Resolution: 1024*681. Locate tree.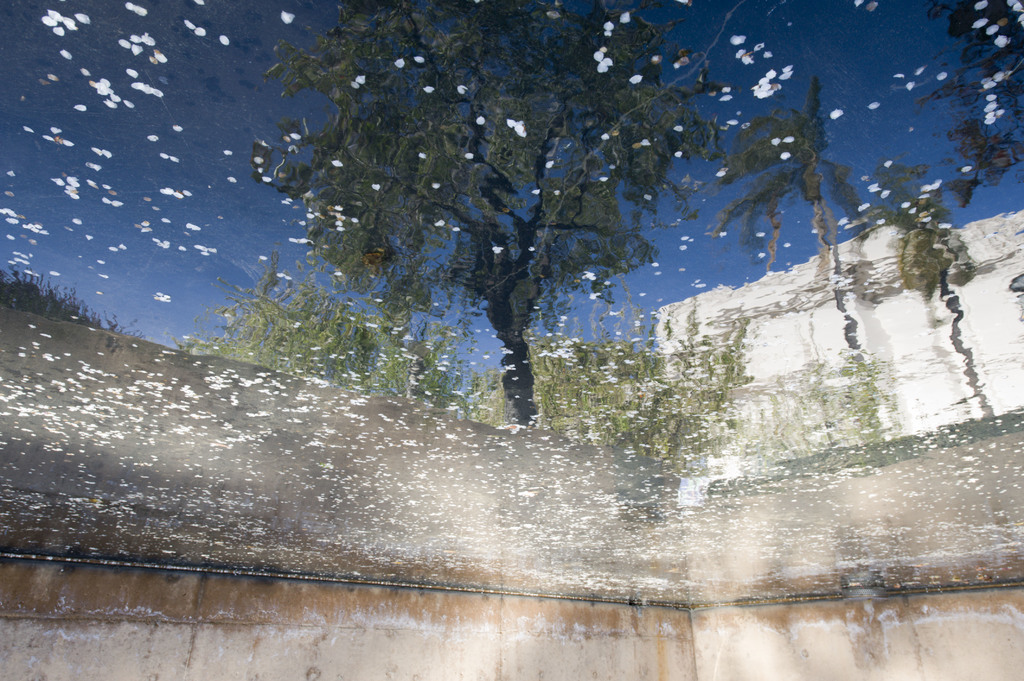
719:72:877:413.
